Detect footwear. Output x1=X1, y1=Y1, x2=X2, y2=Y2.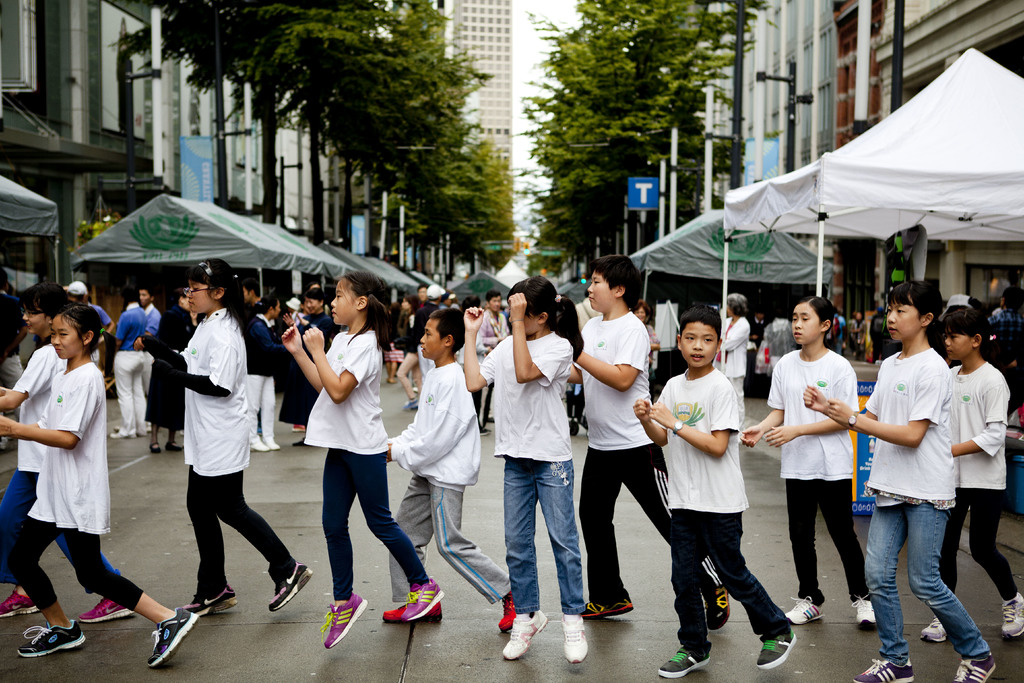
x1=844, y1=602, x2=886, y2=627.
